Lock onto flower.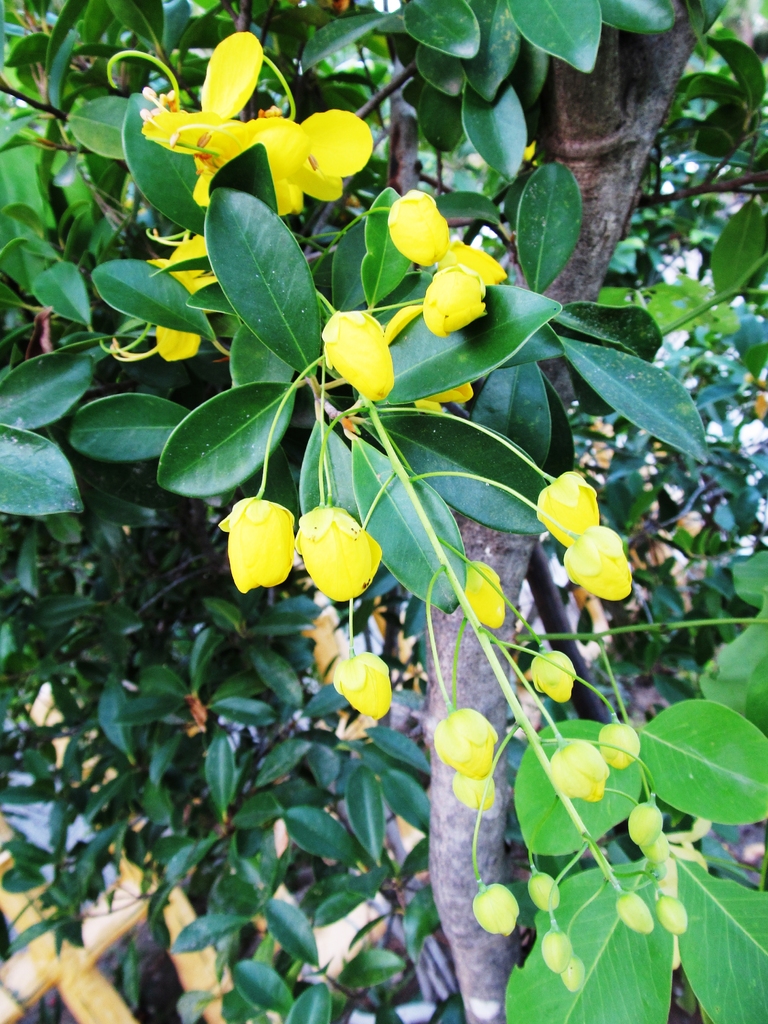
Locked: [left=625, top=803, right=666, bottom=846].
